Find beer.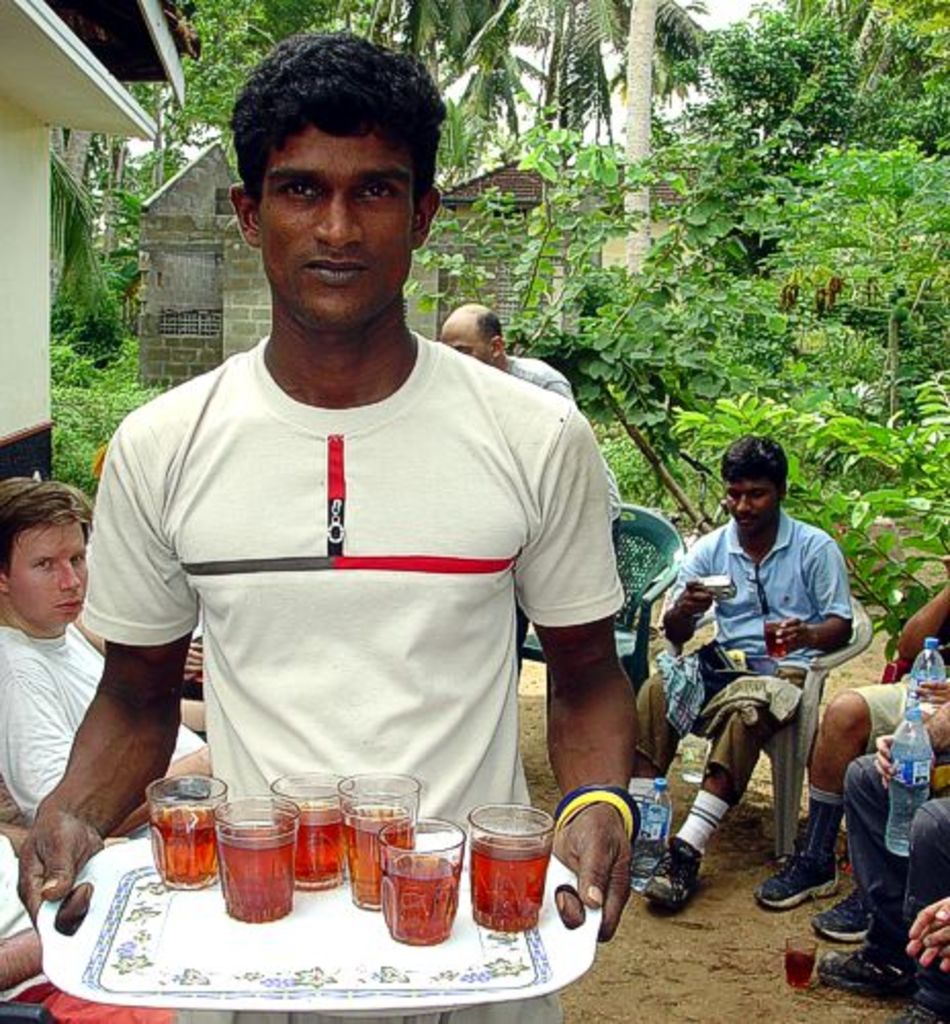
<box>145,774,215,885</box>.
